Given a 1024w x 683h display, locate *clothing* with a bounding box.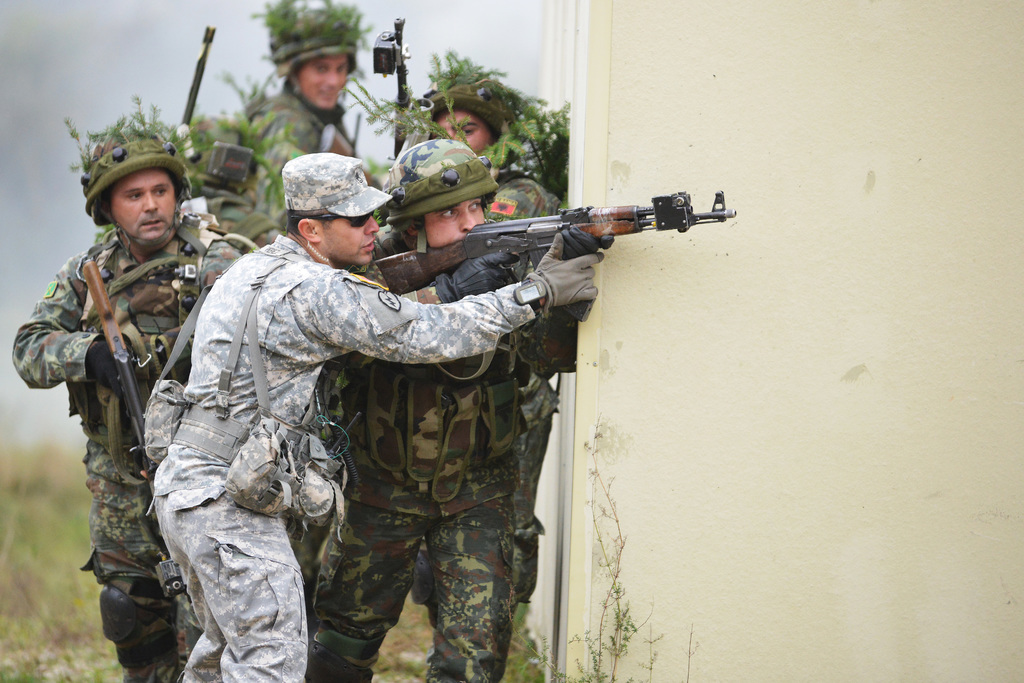
Located: crop(305, 225, 595, 682).
